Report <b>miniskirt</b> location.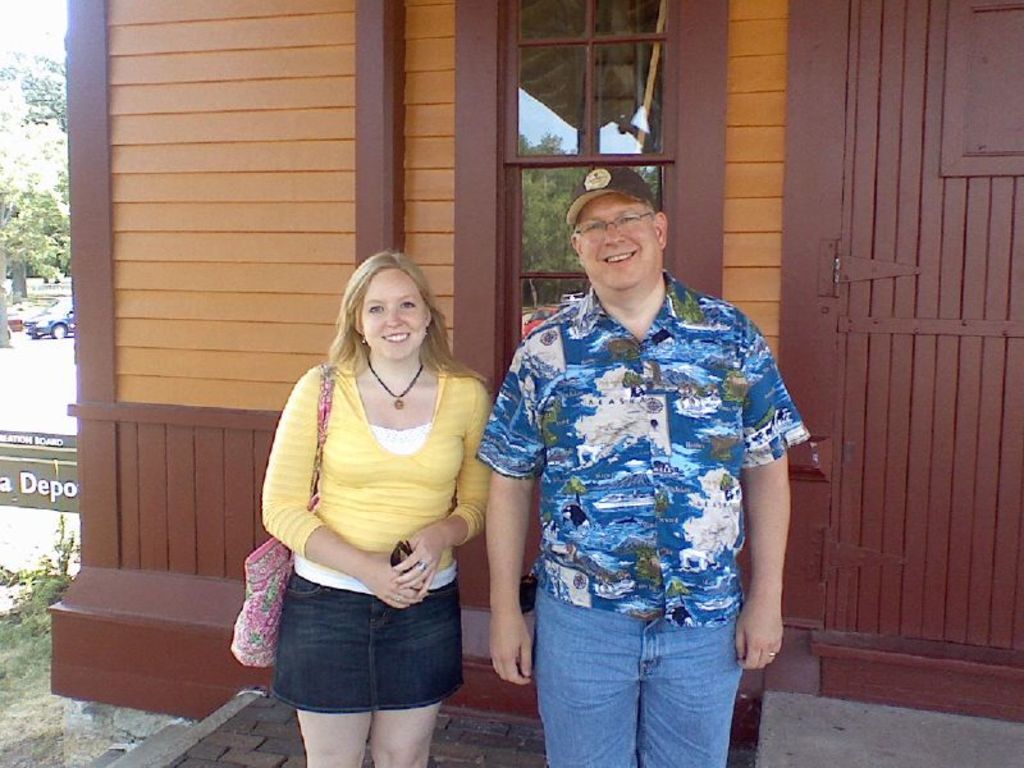
Report: crop(268, 566, 465, 710).
